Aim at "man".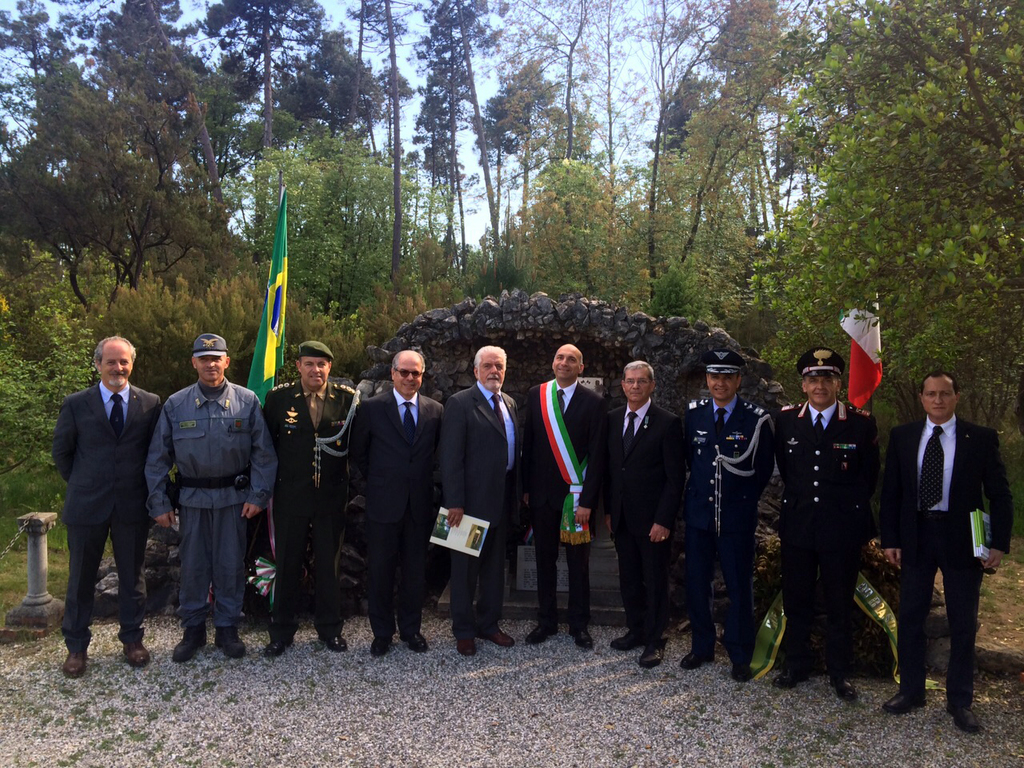
Aimed at [x1=438, y1=340, x2=514, y2=658].
